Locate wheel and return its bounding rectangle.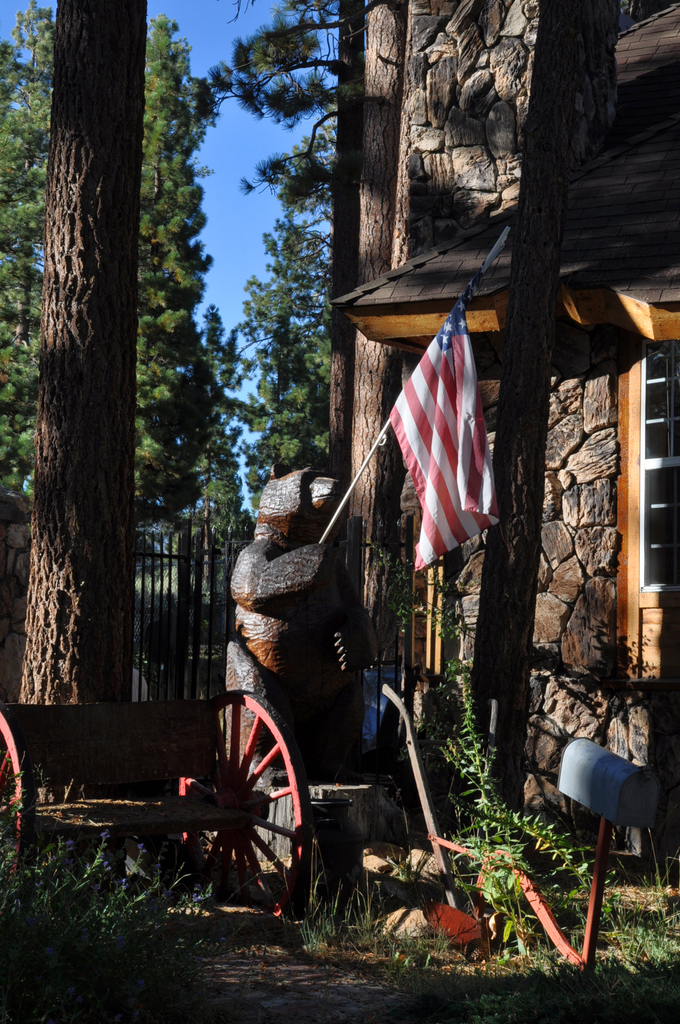
<region>182, 680, 319, 939</region>.
